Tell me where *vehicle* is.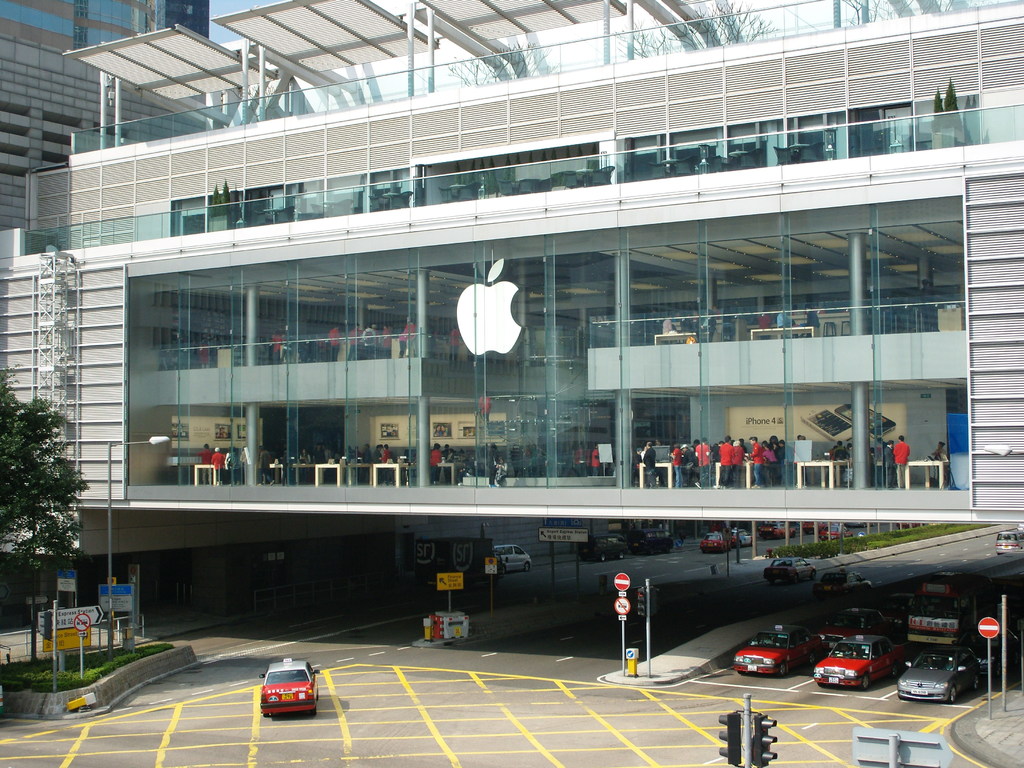
*vehicle* is at Rect(491, 546, 532, 576).
